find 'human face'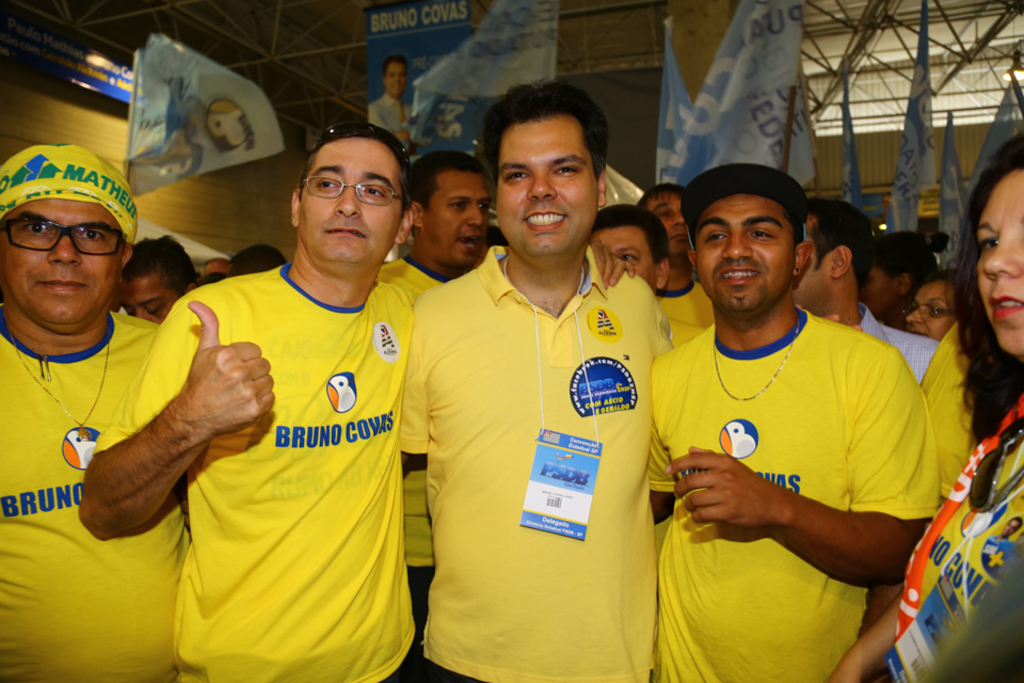
<box>1003,519,1018,537</box>
